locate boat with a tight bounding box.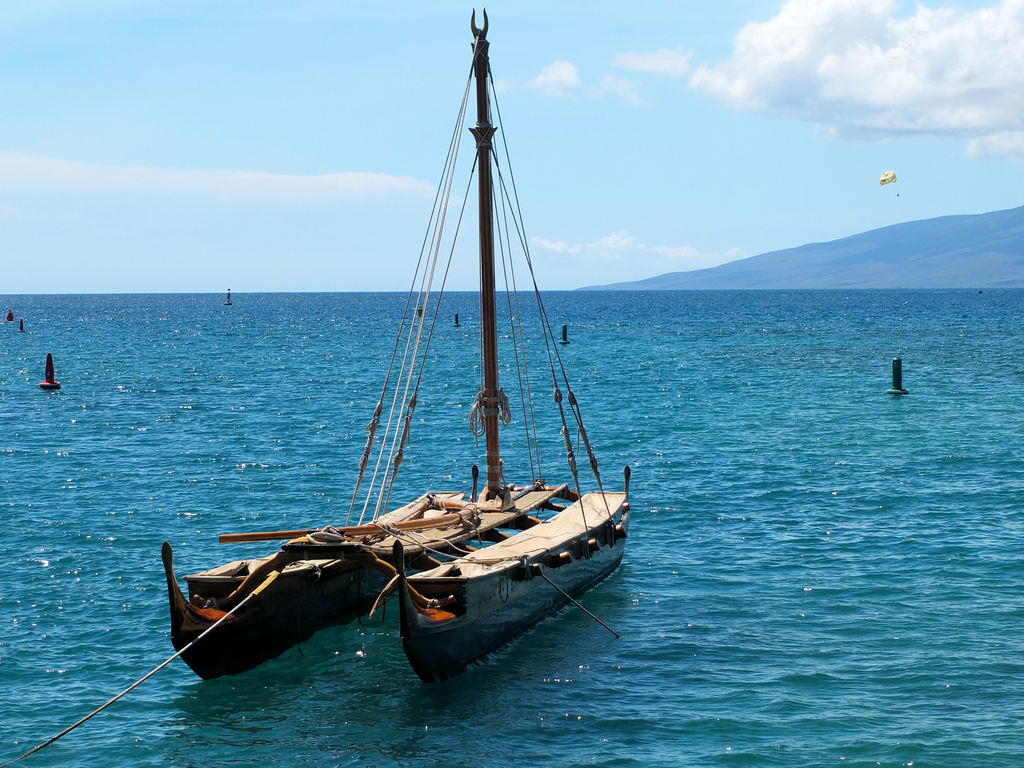
bbox(180, 29, 623, 721).
